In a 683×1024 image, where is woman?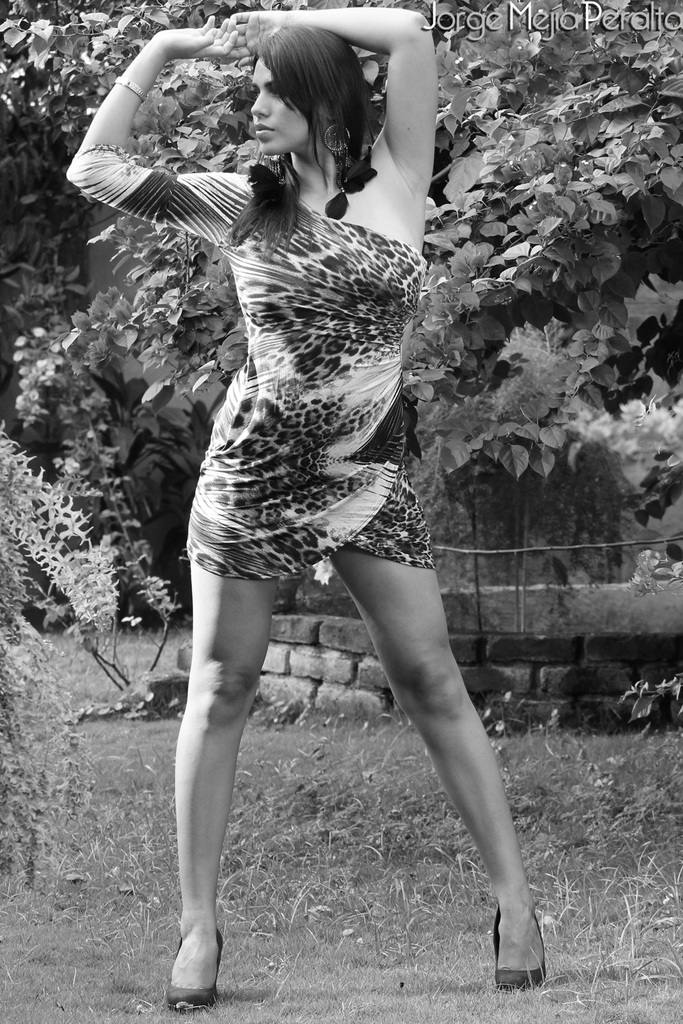
bbox(70, 12, 546, 1012).
